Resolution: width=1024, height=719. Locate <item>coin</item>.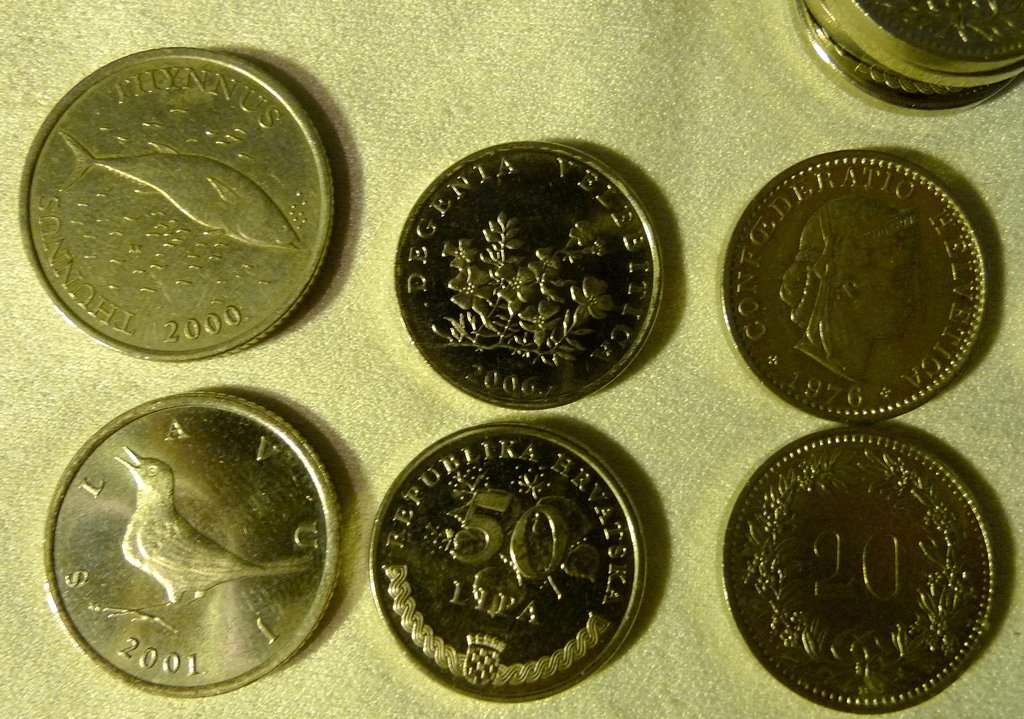
bbox(720, 149, 994, 426).
